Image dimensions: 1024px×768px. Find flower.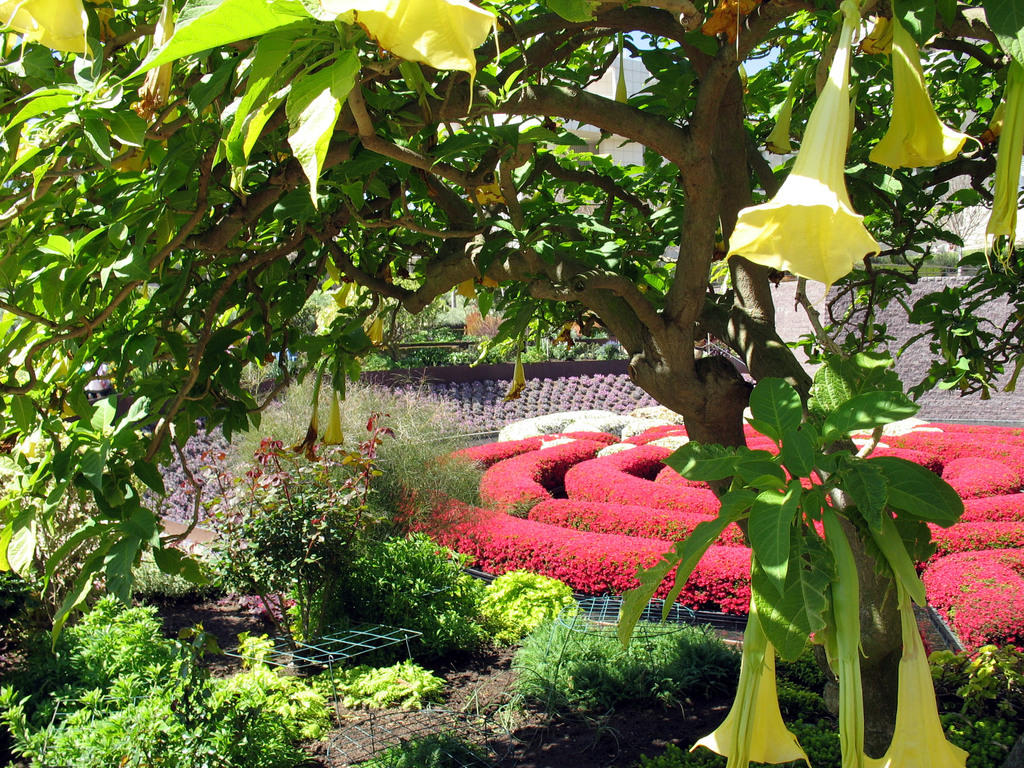
locate(504, 355, 527, 404).
